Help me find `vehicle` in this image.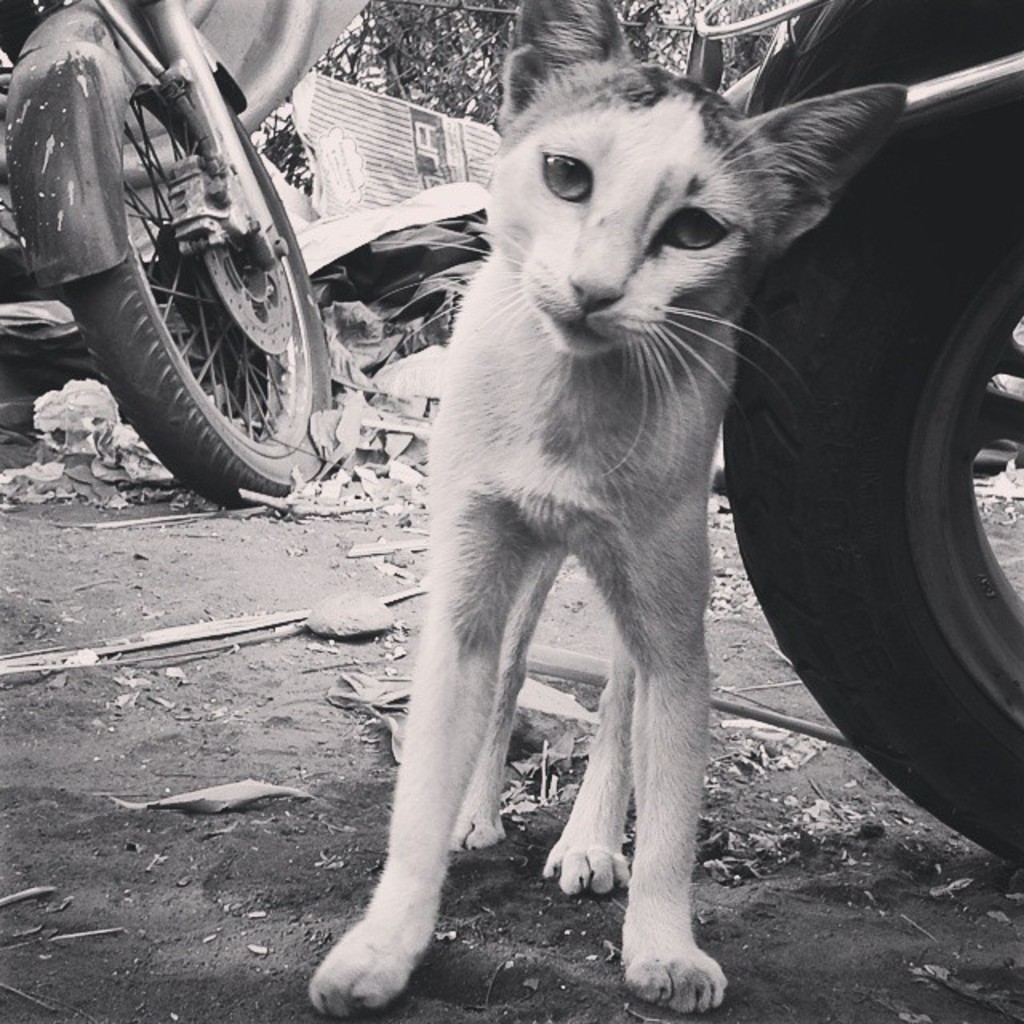
Found it: 64:8:502:486.
